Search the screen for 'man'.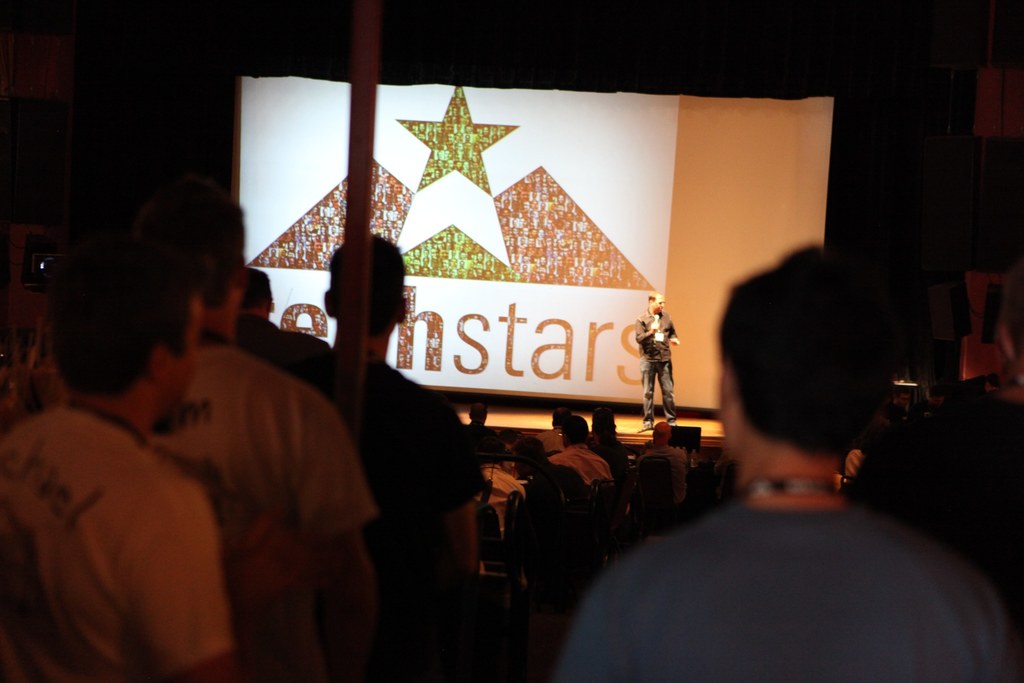
Found at 234 265 340 402.
